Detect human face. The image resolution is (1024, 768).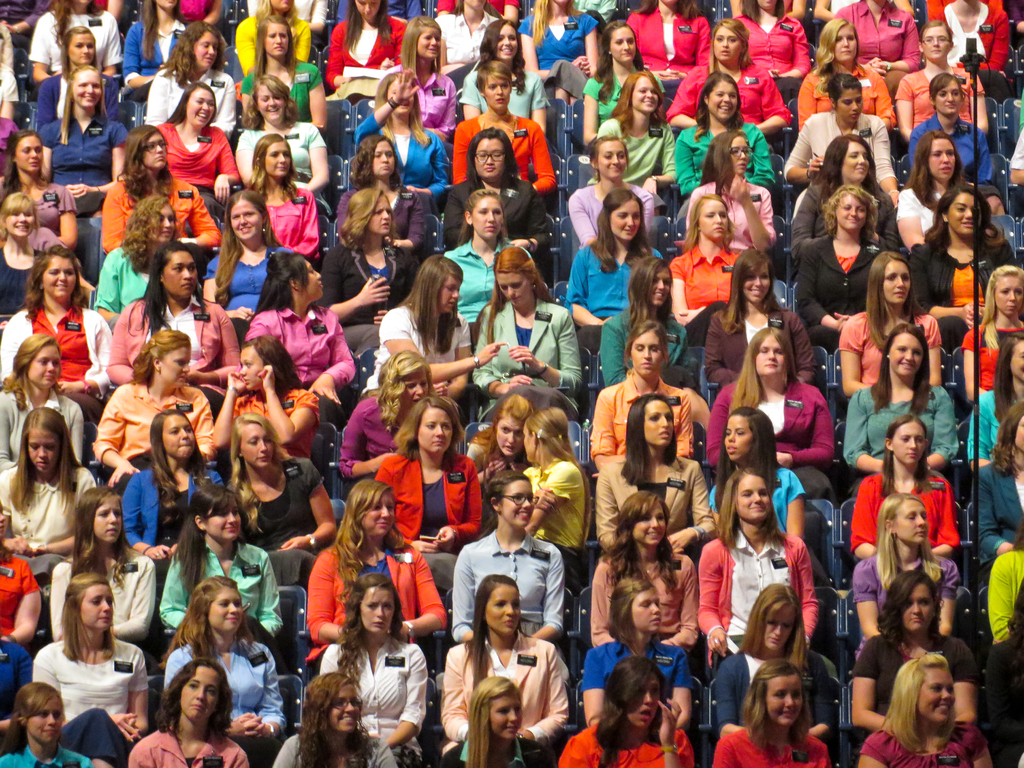
(497,269,532,306).
